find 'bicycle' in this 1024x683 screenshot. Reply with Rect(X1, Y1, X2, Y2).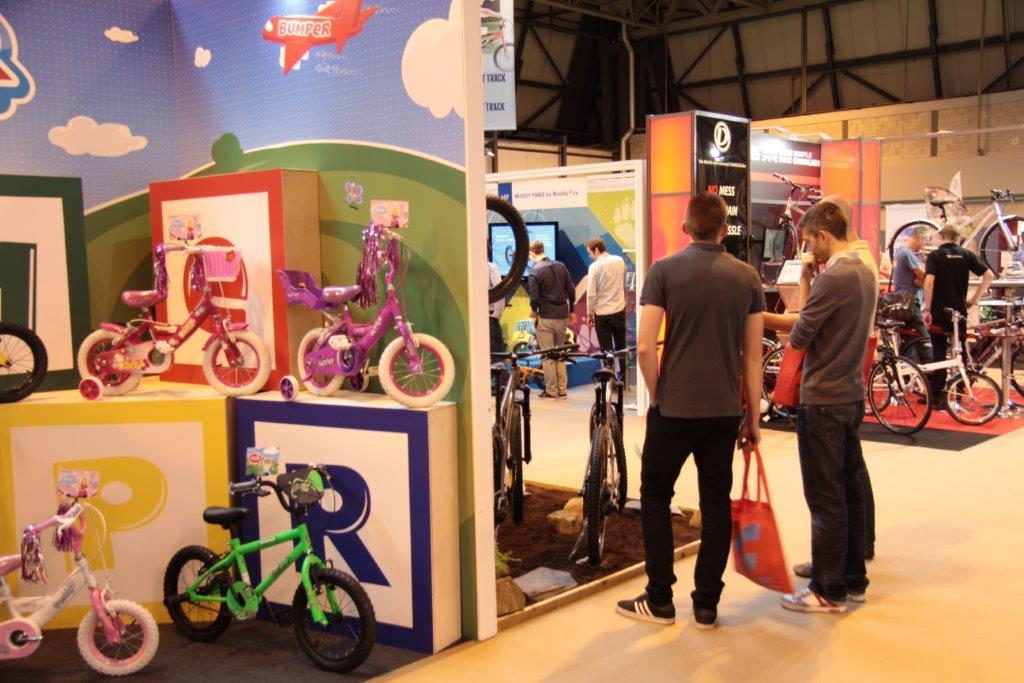
Rect(0, 473, 161, 678).
